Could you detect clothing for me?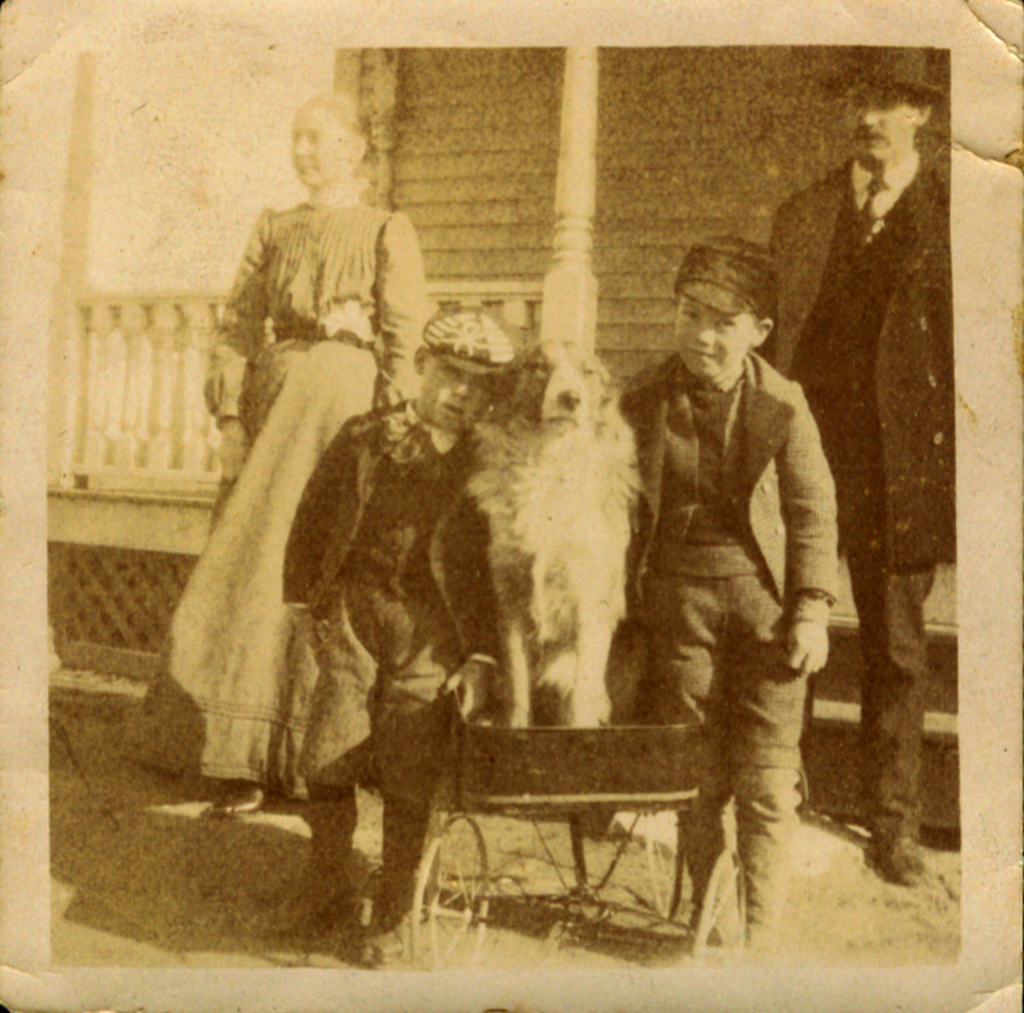
Detection result: l=619, t=354, r=837, b=928.
